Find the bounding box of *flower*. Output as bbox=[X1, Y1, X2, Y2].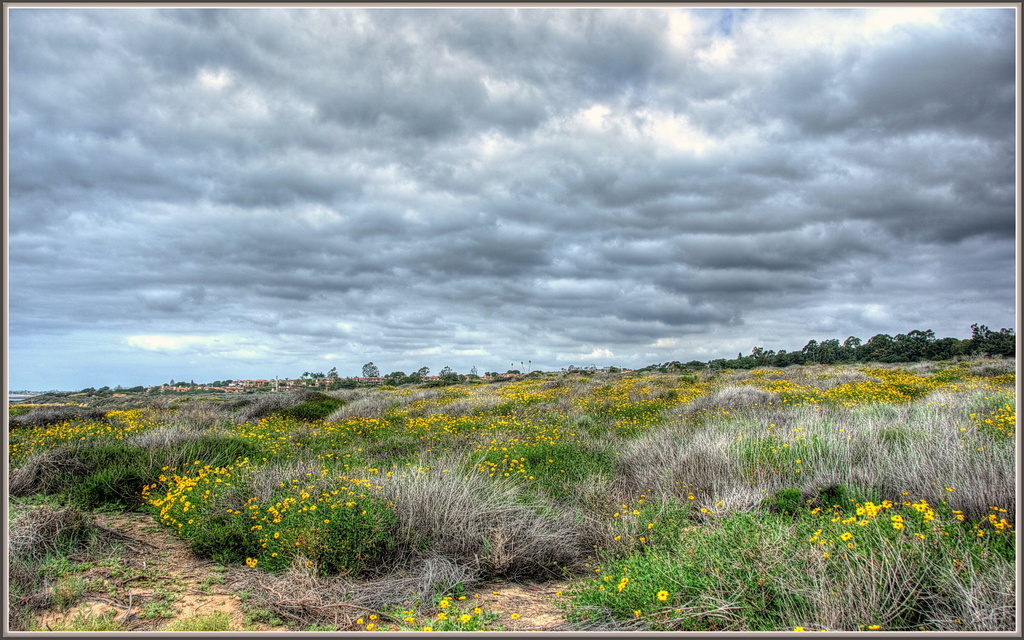
bbox=[246, 559, 254, 570].
